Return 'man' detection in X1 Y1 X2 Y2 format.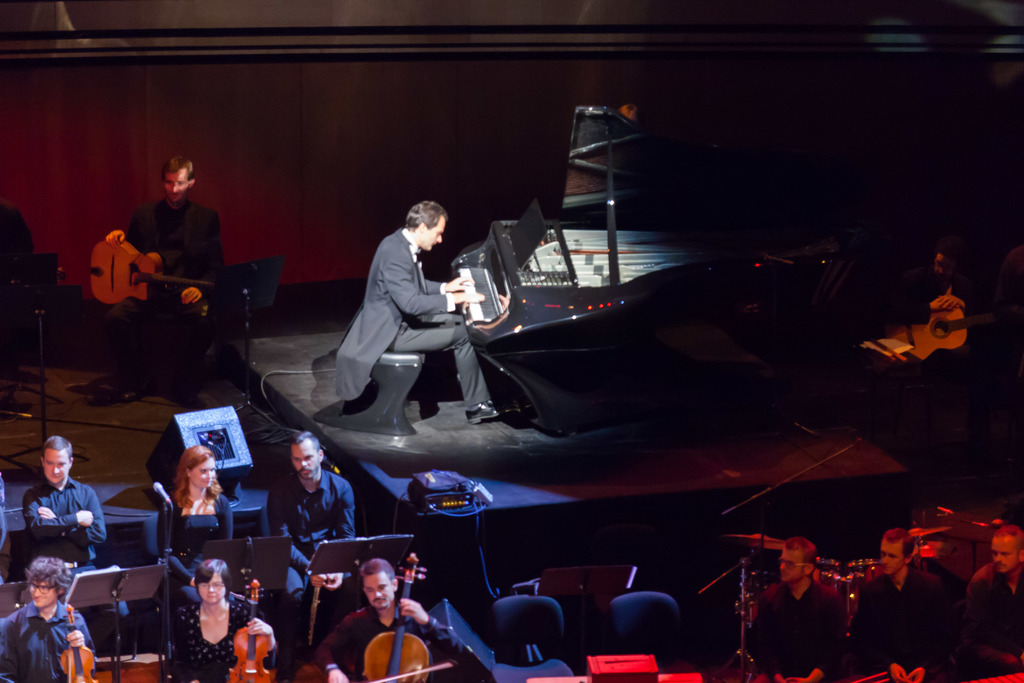
22 434 111 553.
